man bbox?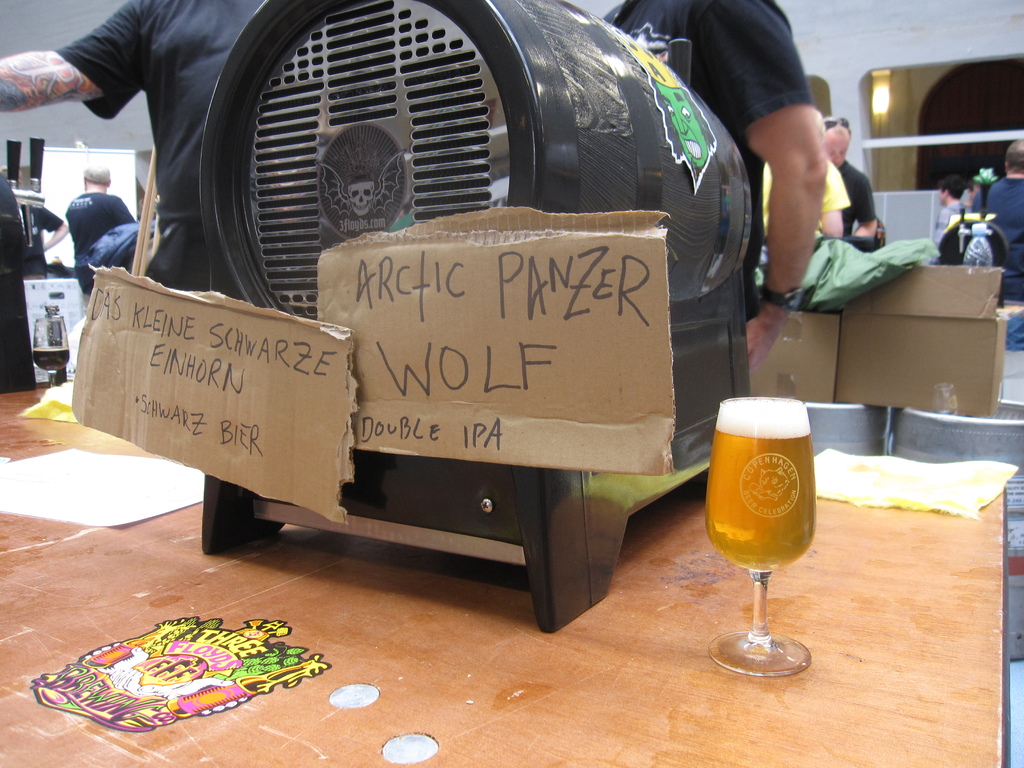
bbox=(0, 0, 276, 285)
